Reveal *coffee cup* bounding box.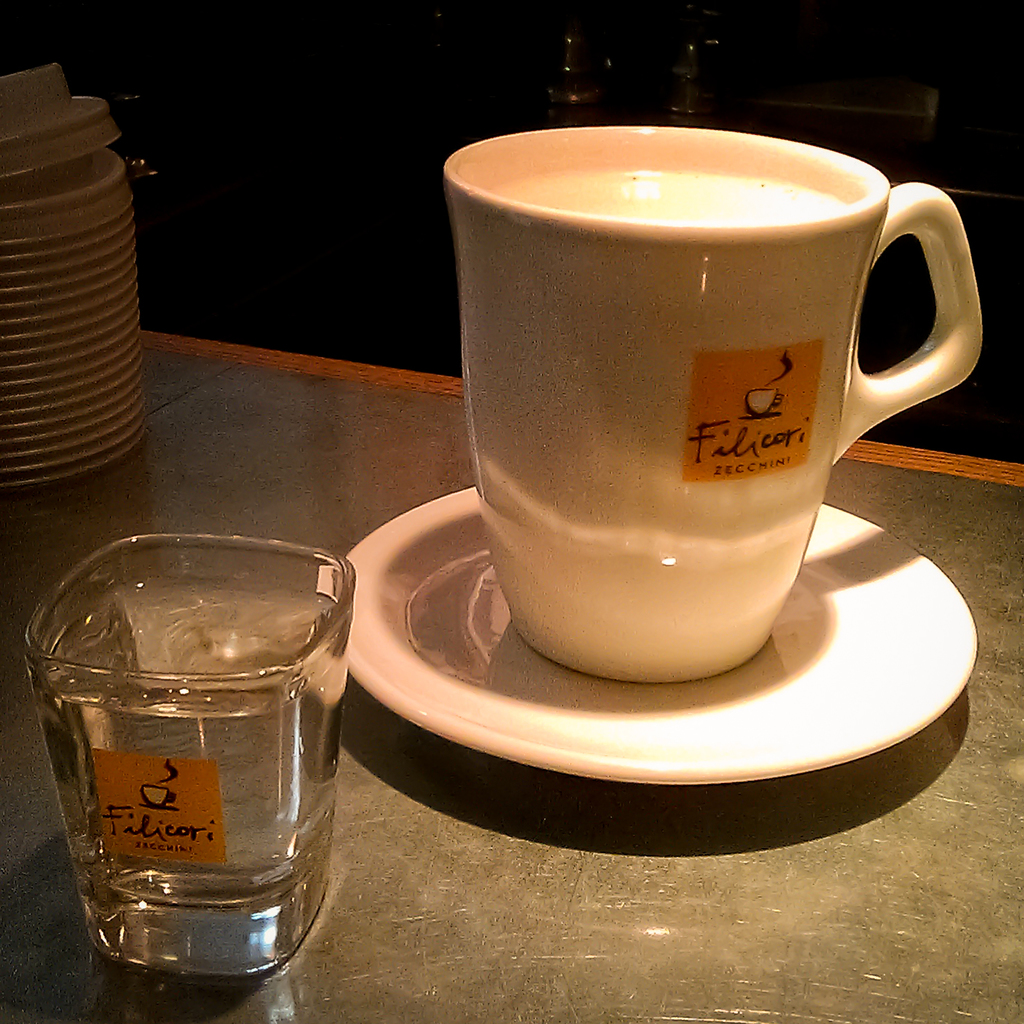
Revealed: box(442, 125, 991, 689).
